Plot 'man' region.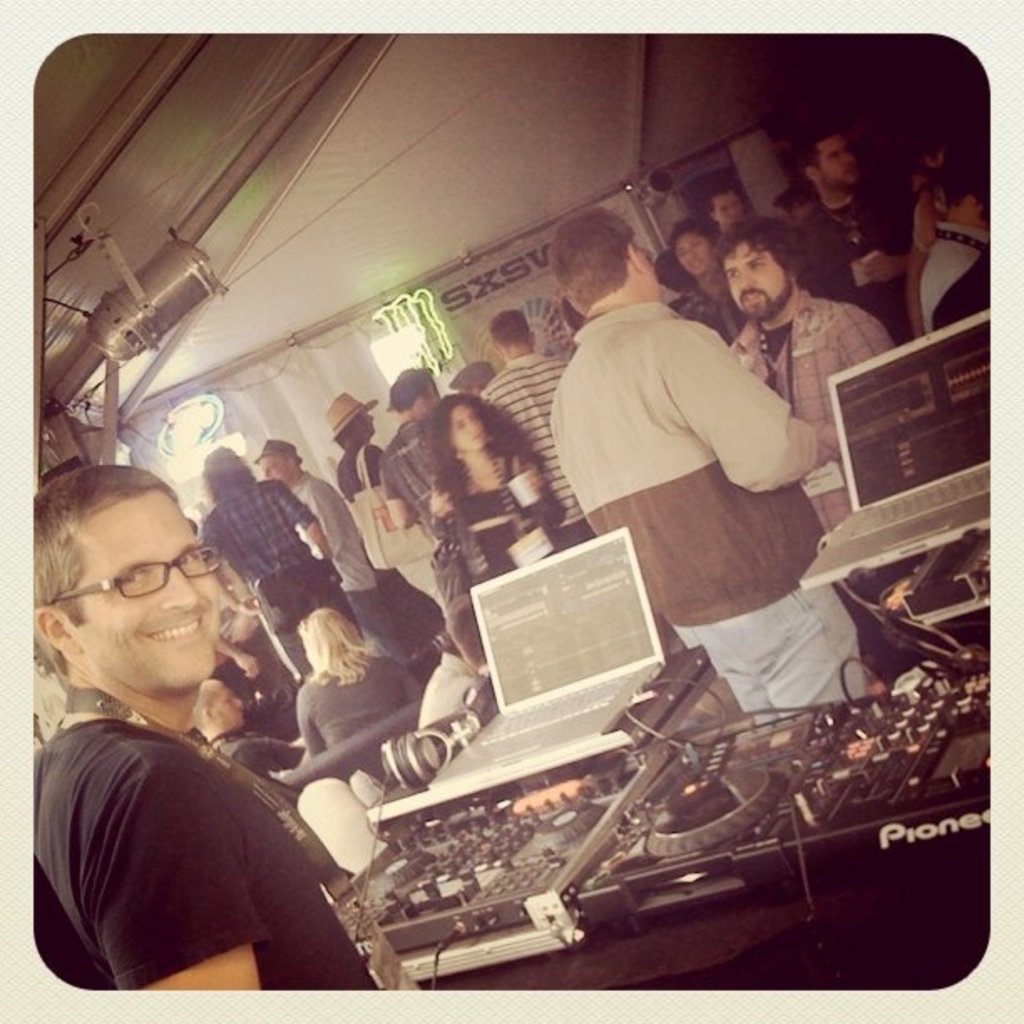
Plotted at 785,131,932,348.
